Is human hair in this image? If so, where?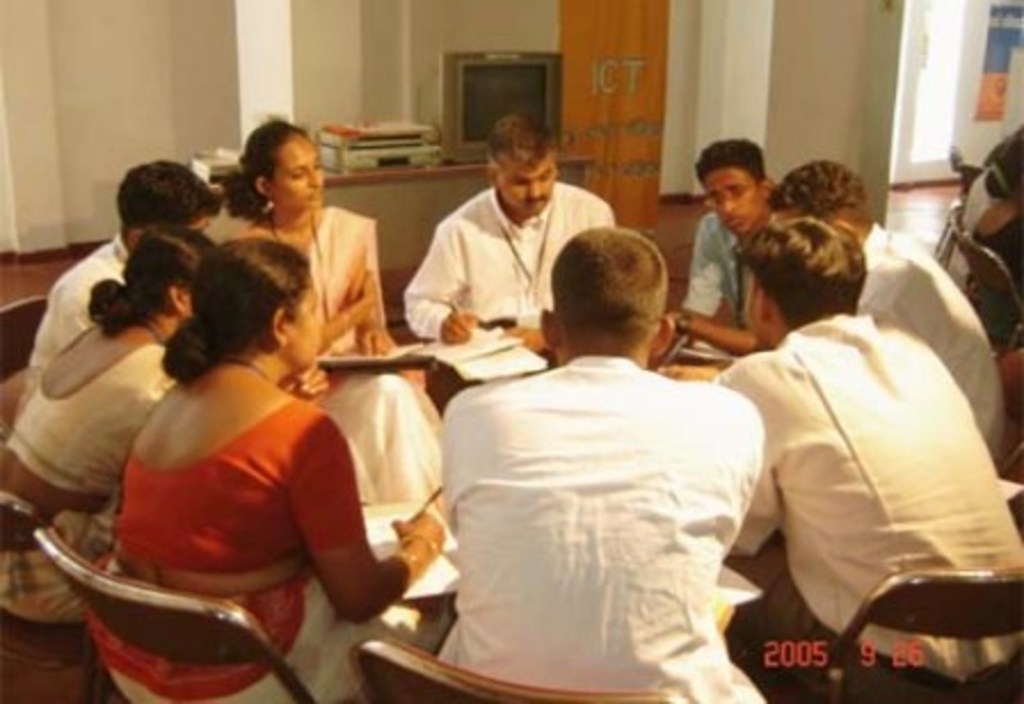
Yes, at l=763, t=158, r=875, b=229.
